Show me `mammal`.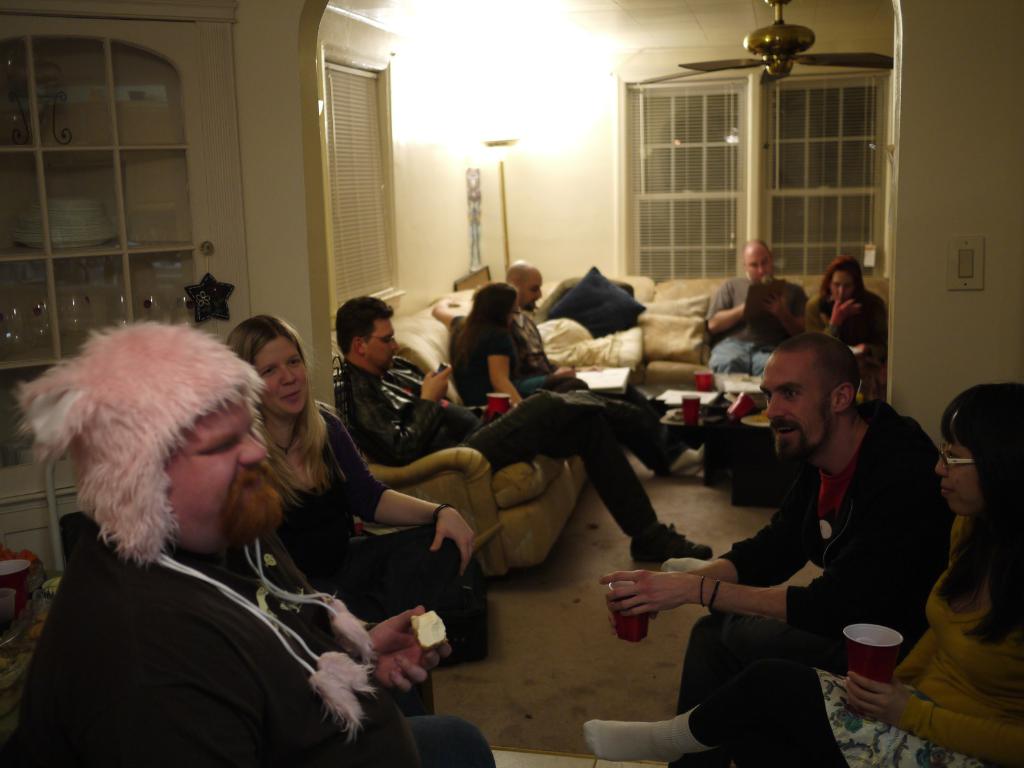
`mammal` is here: left=599, top=329, right=948, bottom=708.
